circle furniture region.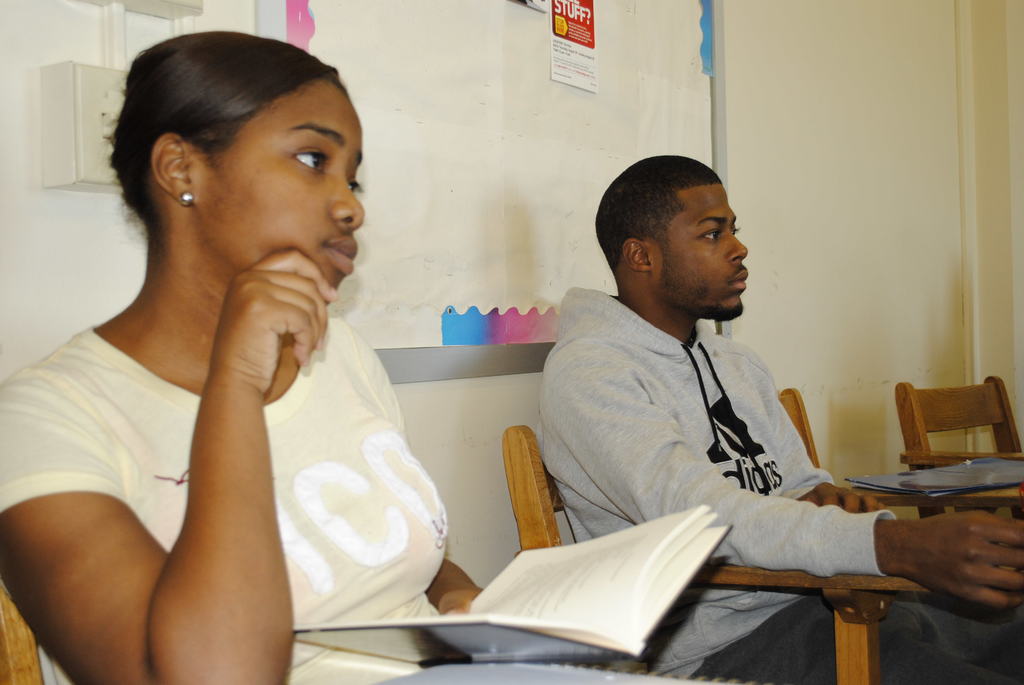
Region: box=[502, 386, 935, 684].
